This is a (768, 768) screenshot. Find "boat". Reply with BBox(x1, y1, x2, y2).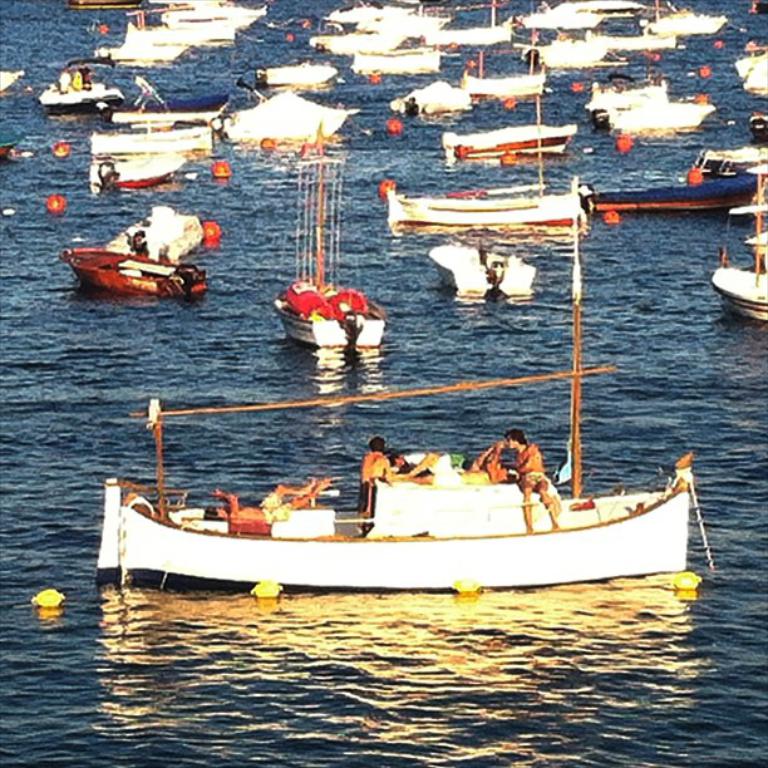
BBox(704, 200, 767, 325).
